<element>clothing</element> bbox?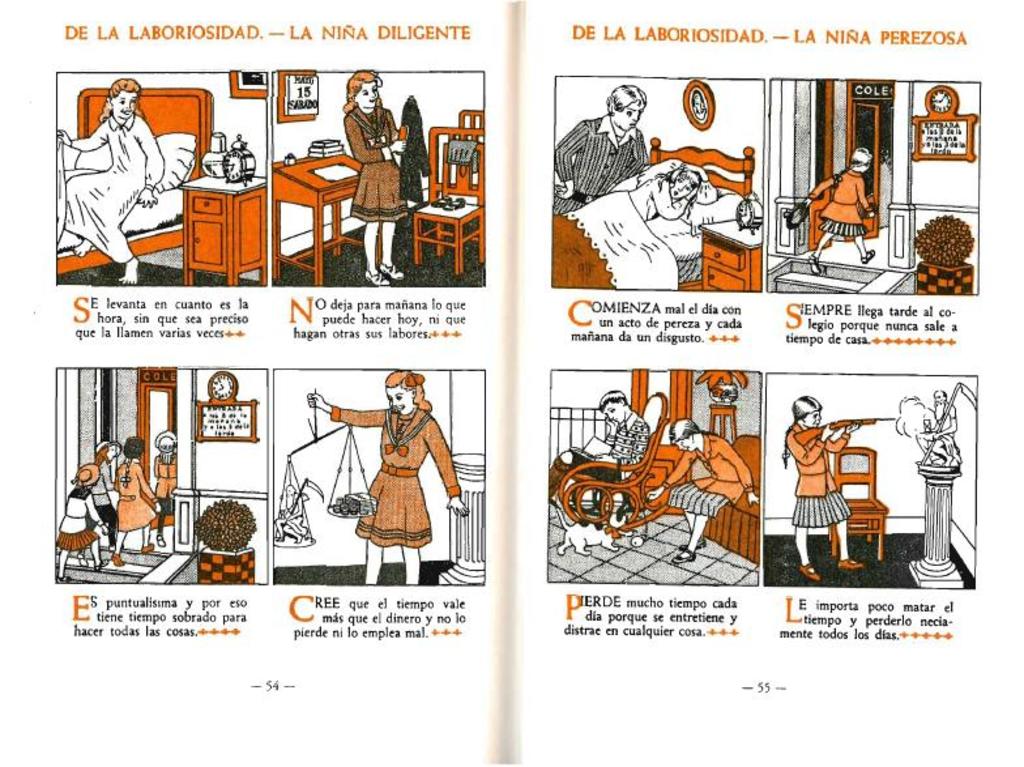
341 102 413 227
